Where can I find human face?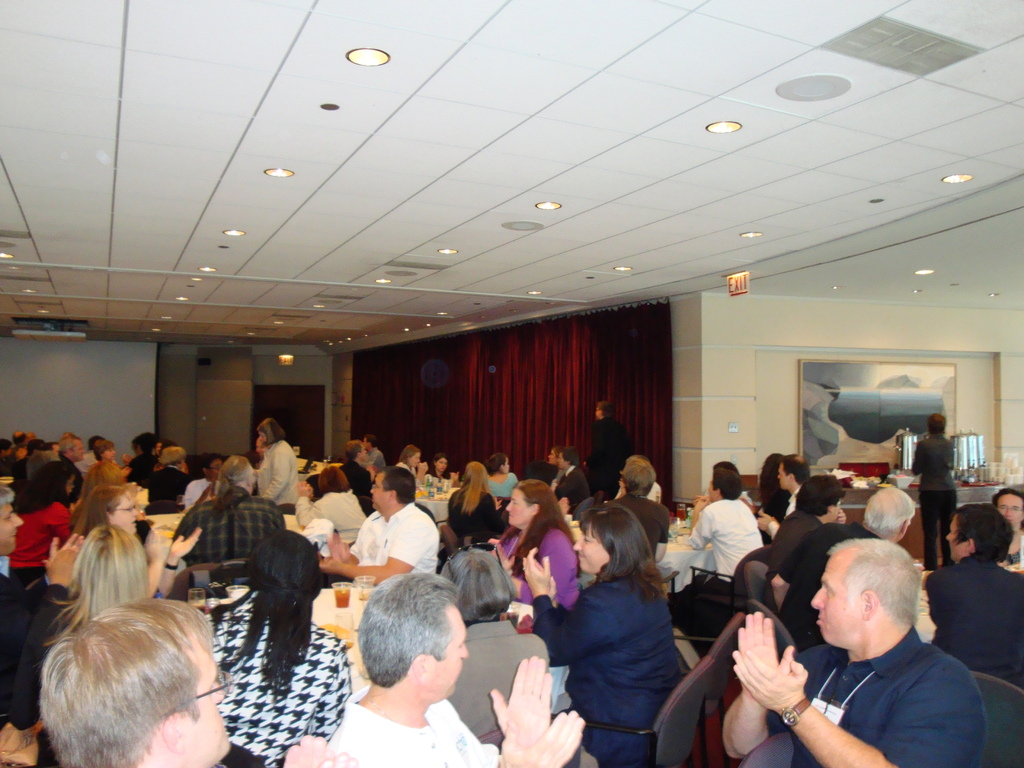
You can find it at (426,605,472,699).
